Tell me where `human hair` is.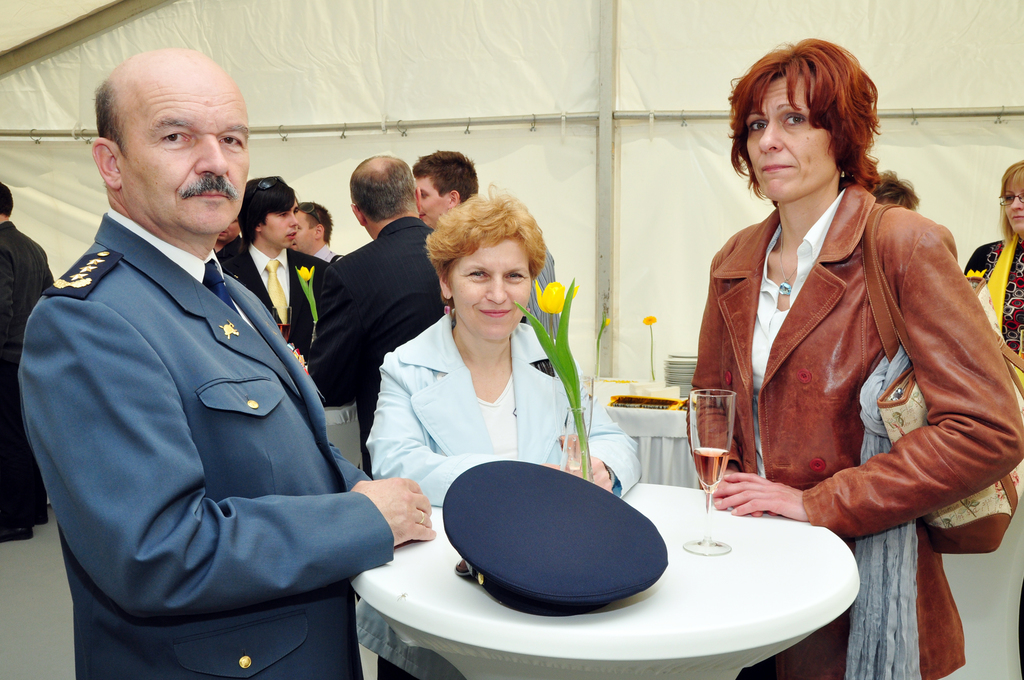
`human hair` is at bbox=(347, 152, 416, 216).
